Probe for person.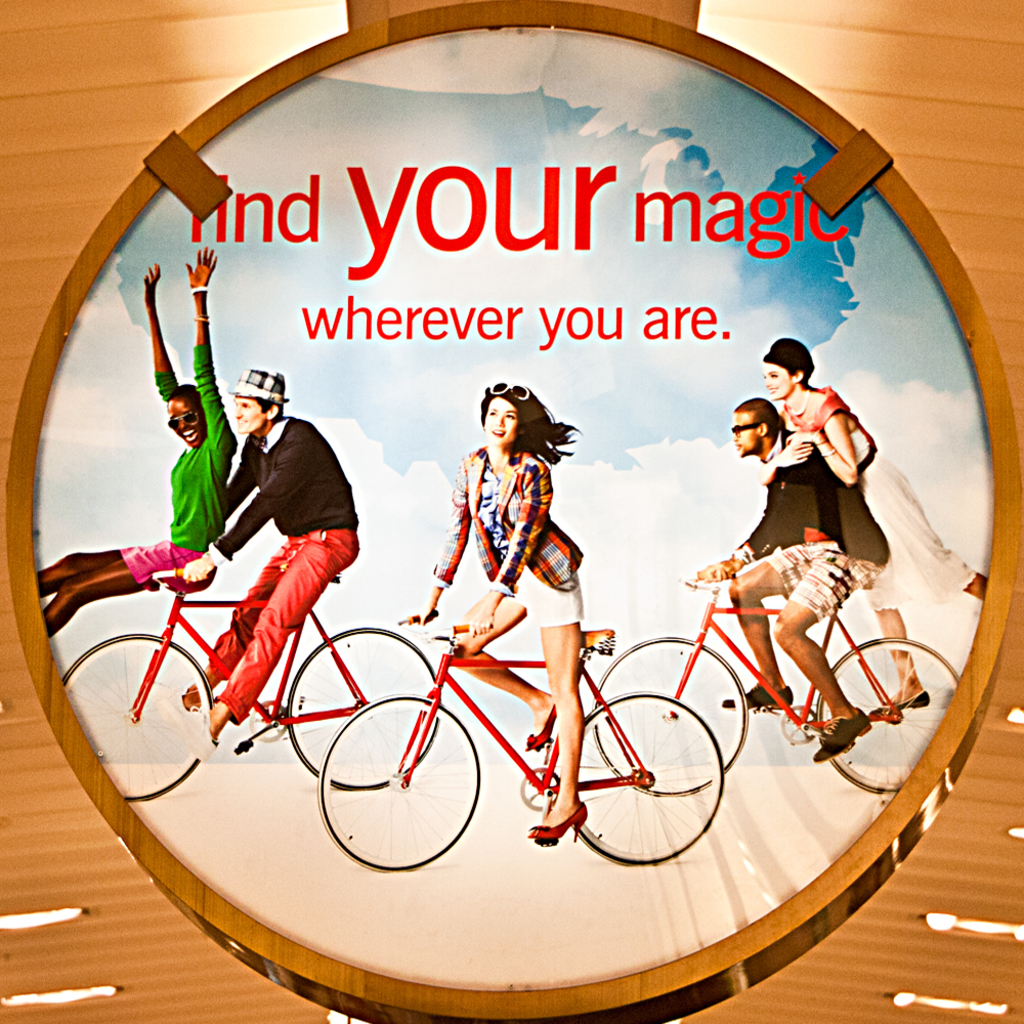
Probe result: locate(689, 394, 891, 763).
